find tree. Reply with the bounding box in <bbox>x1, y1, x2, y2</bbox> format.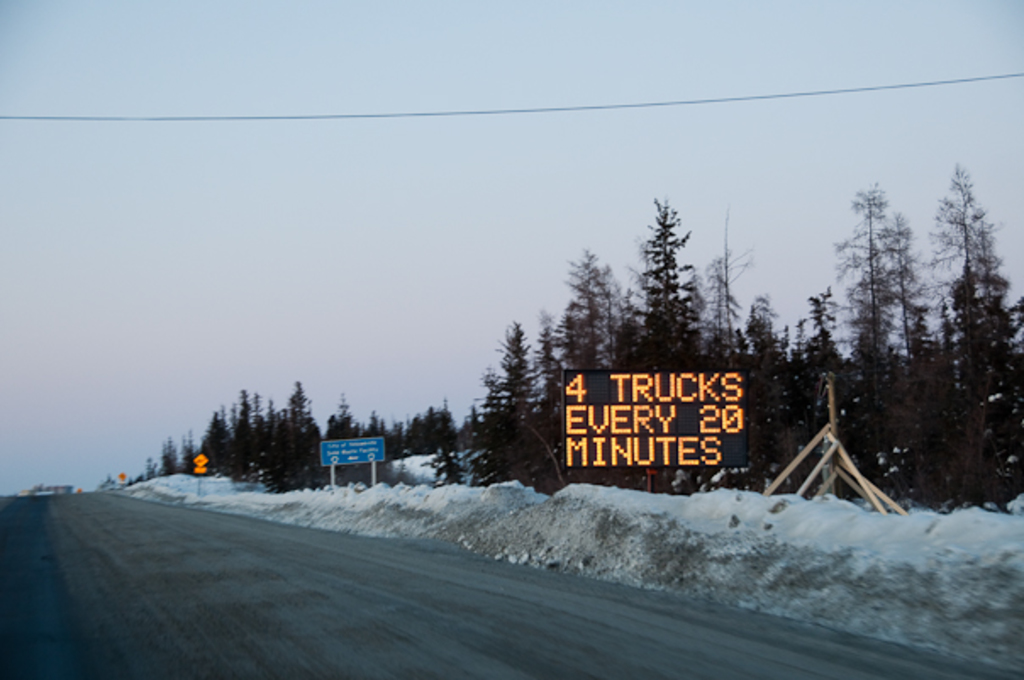
<bbox>792, 275, 849, 480</bbox>.
